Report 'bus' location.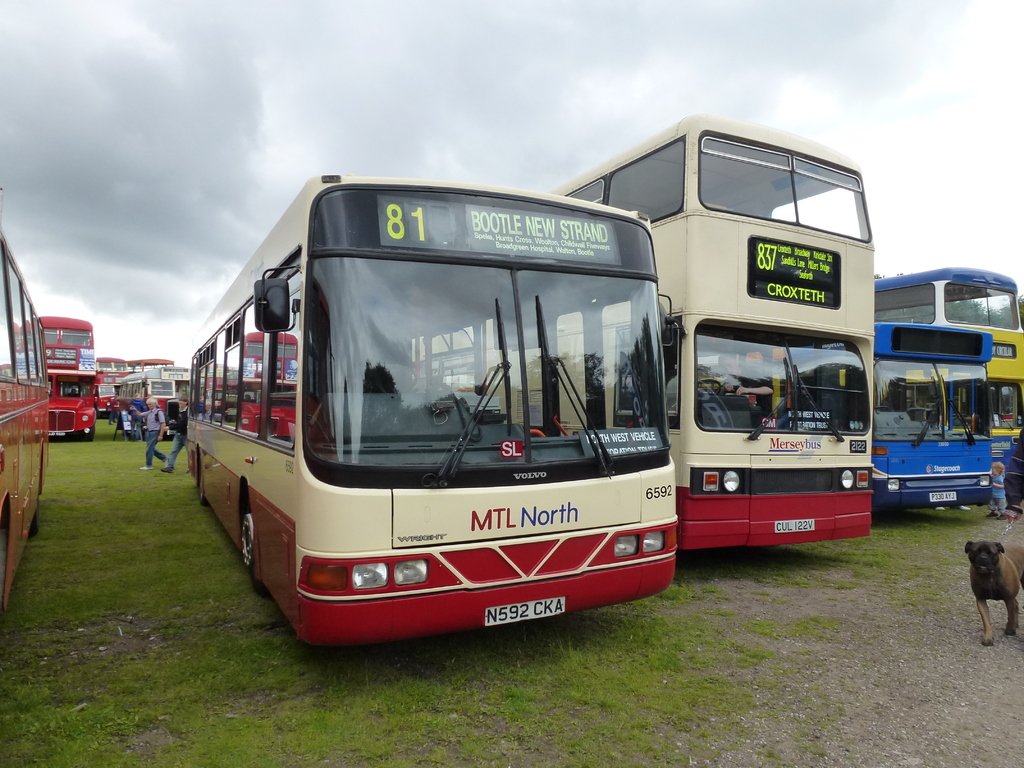
Report: x1=186 y1=170 x2=684 y2=648.
